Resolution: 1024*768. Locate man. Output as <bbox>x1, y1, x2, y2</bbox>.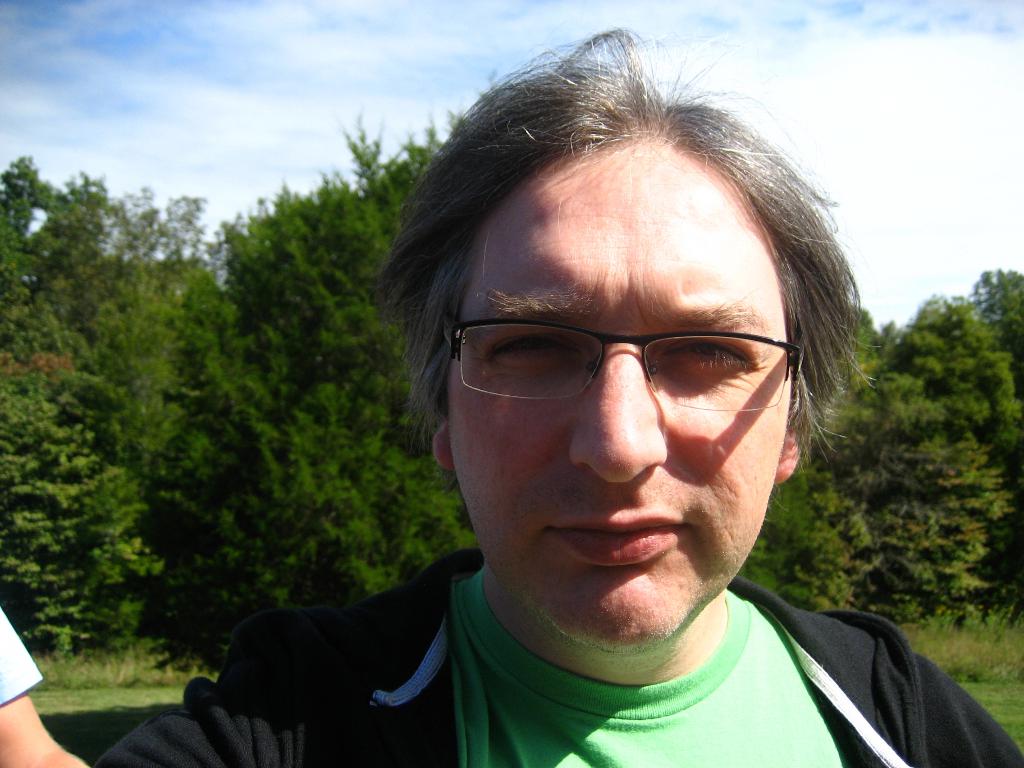
<bbox>77, 29, 1023, 767</bbox>.
